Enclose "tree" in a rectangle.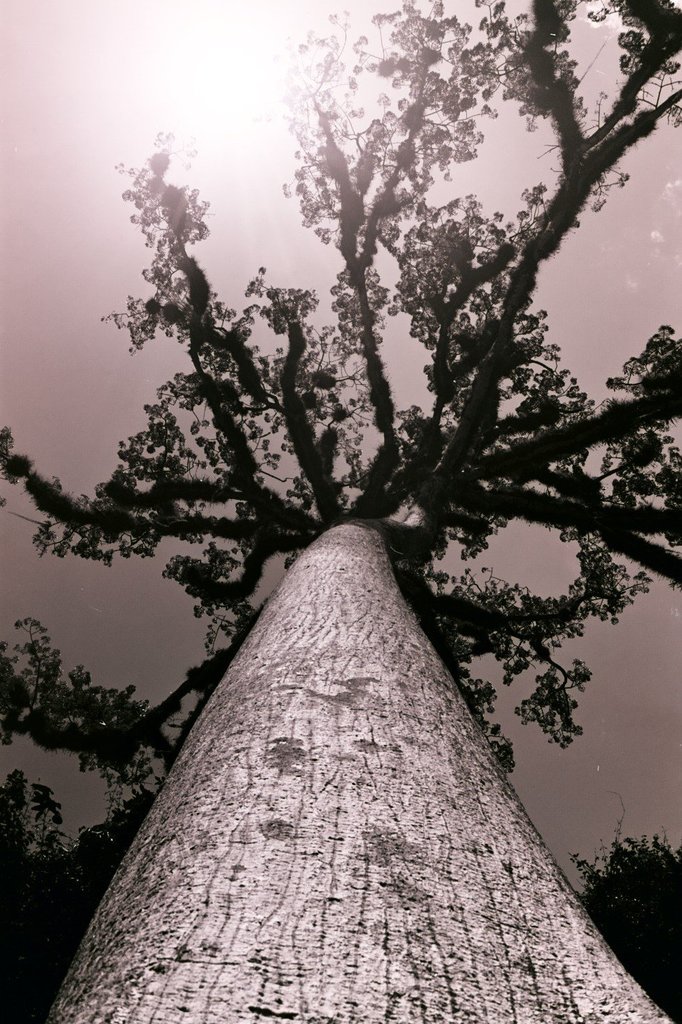
(x1=563, y1=788, x2=681, y2=1023).
